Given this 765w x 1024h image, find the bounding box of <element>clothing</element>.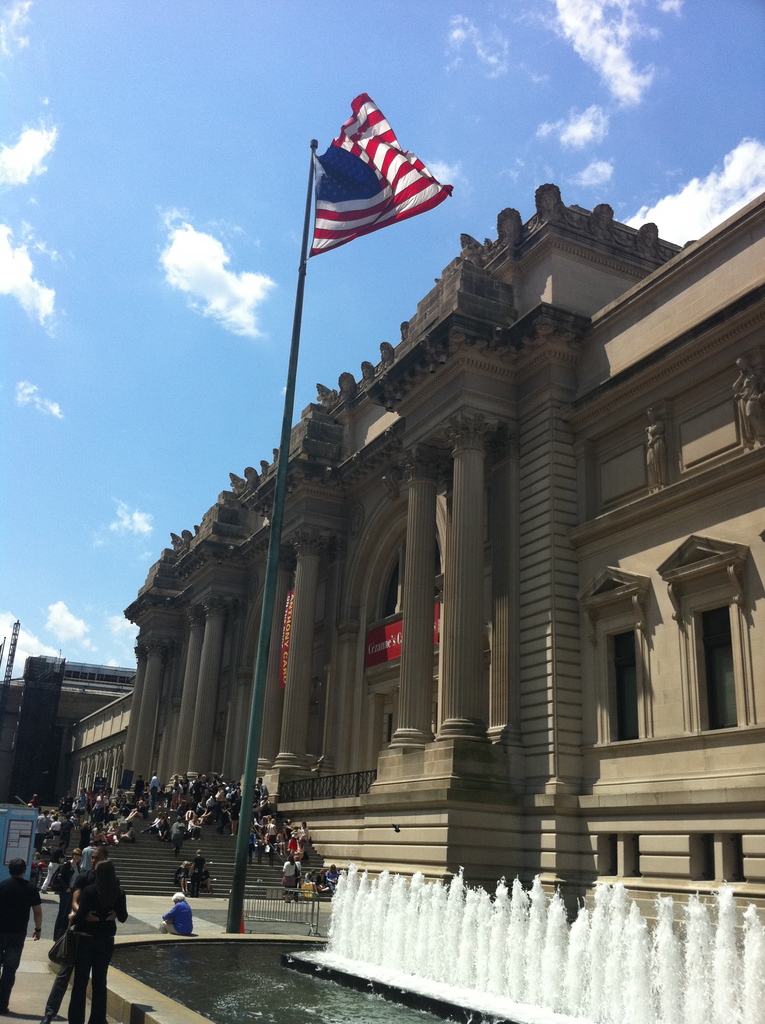
[42,862,76,939].
